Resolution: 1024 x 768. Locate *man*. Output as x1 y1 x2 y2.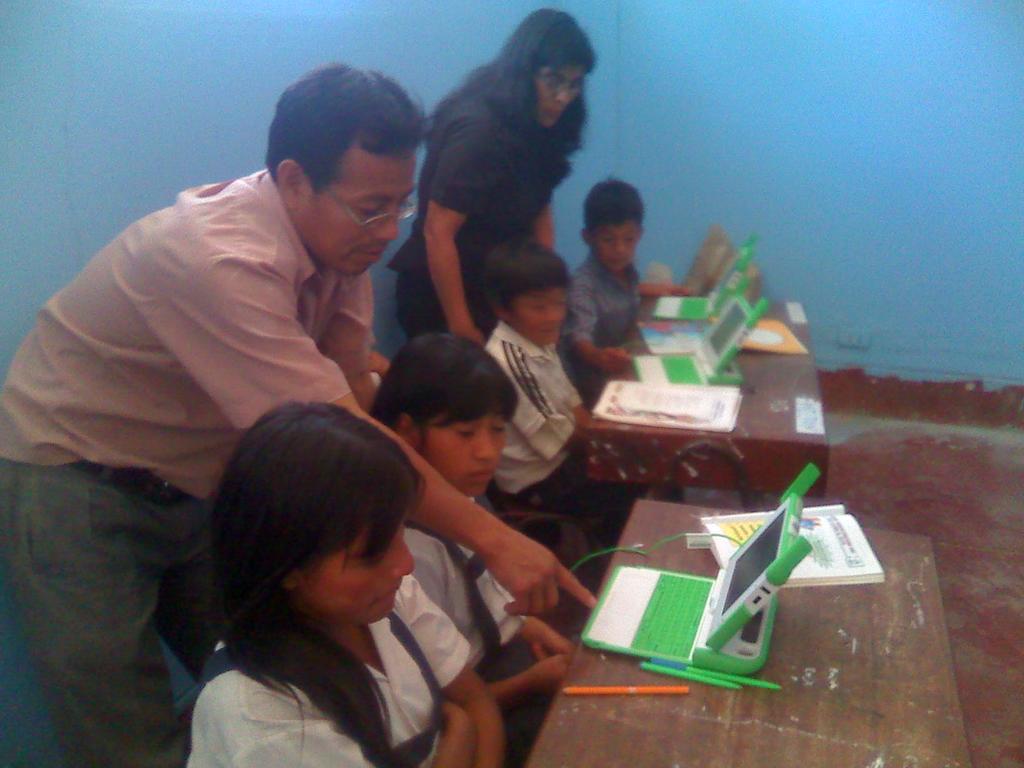
28 92 495 716.
